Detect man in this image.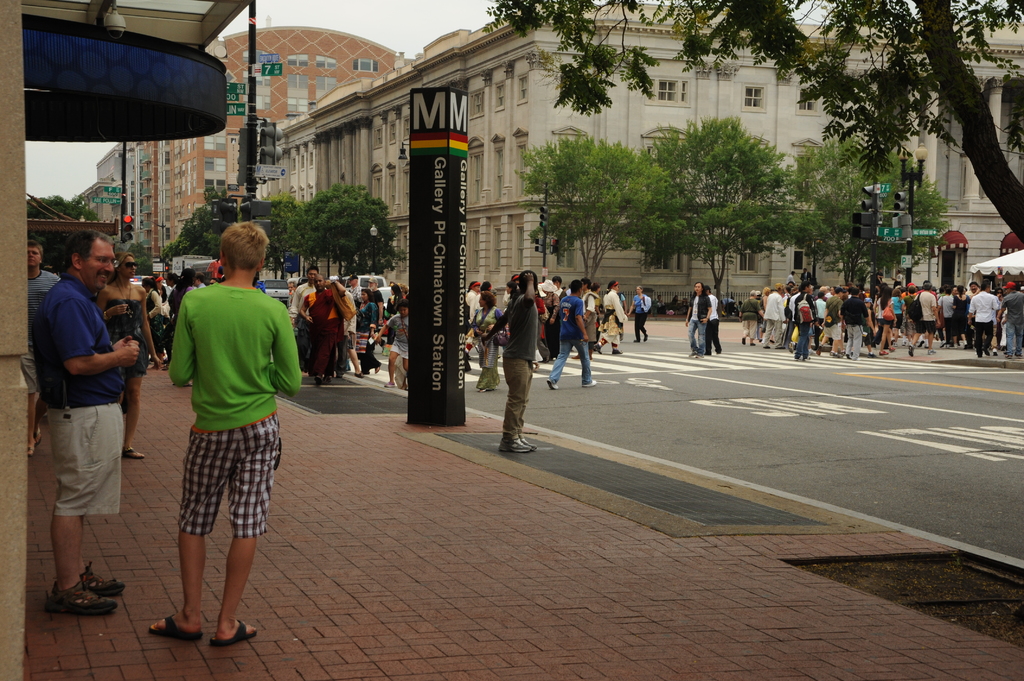
Detection: (684,284,716,365).
